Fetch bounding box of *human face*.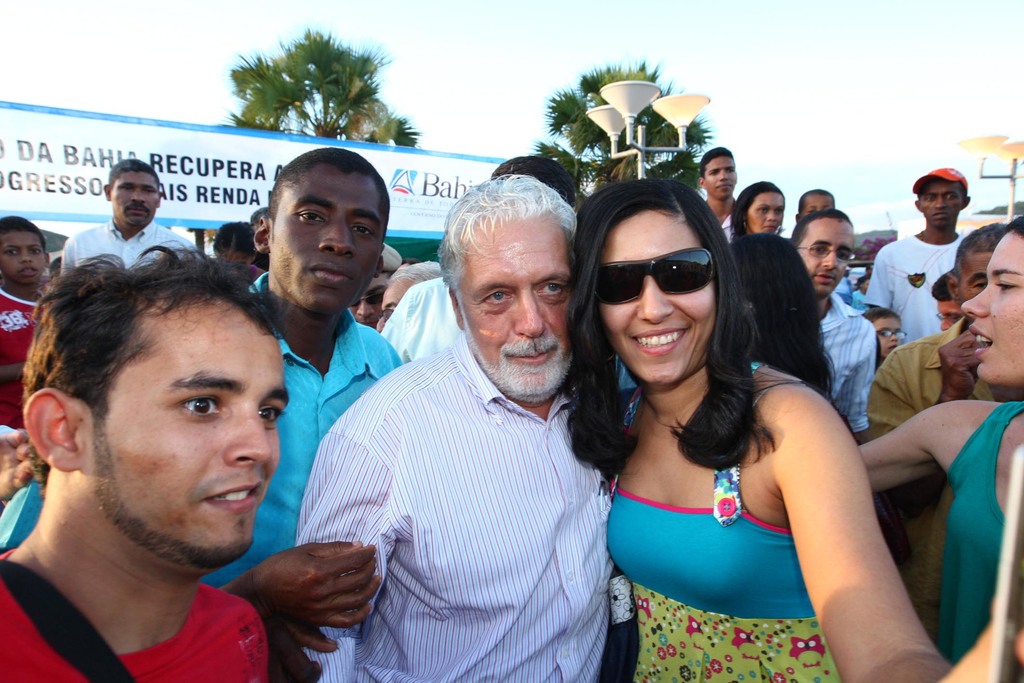
Bbox: BBox(0, 229, 47, 284).
